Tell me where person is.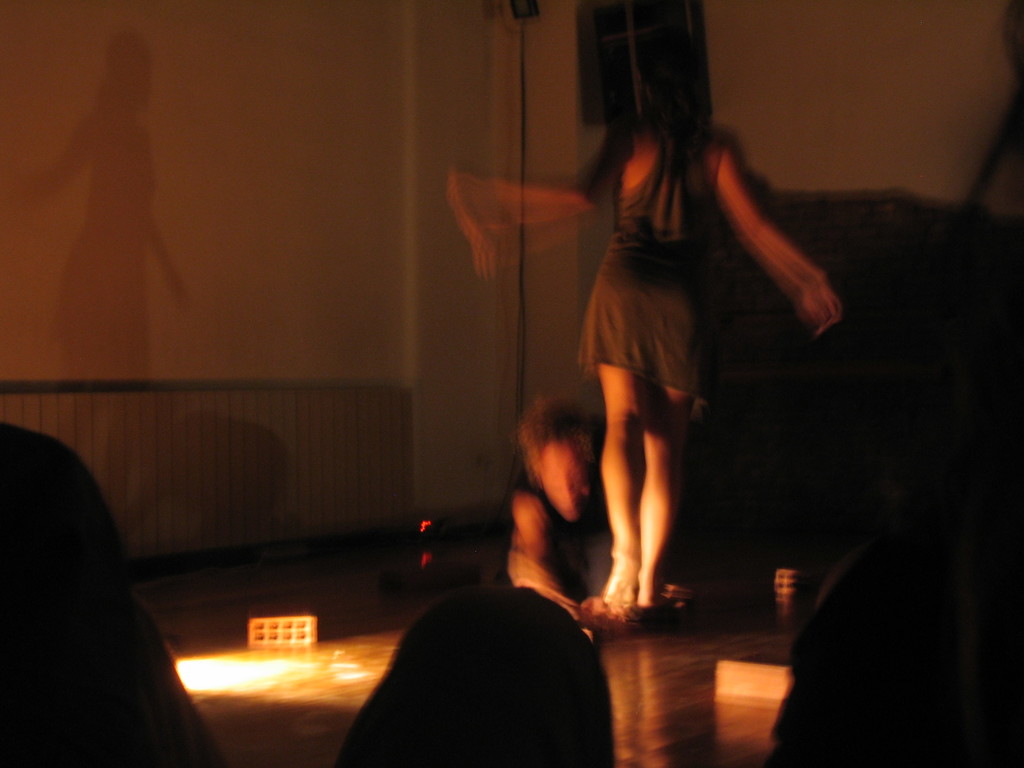
person is at left=511, top=76, right=858, bottom=607.
